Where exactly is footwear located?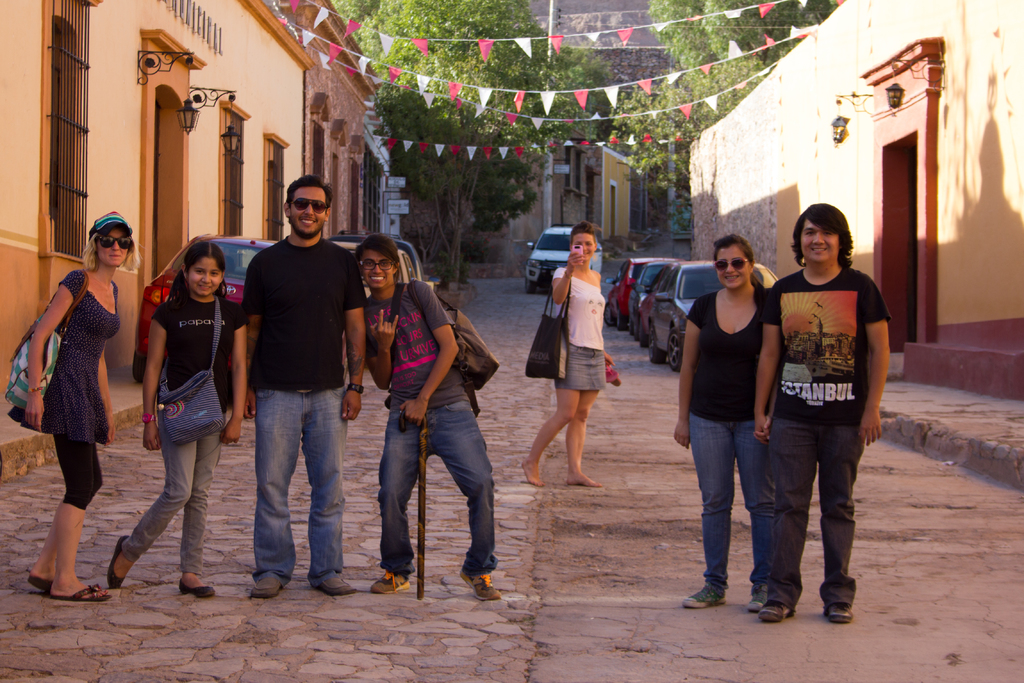
Its bounding box is 109 533 136 589.
